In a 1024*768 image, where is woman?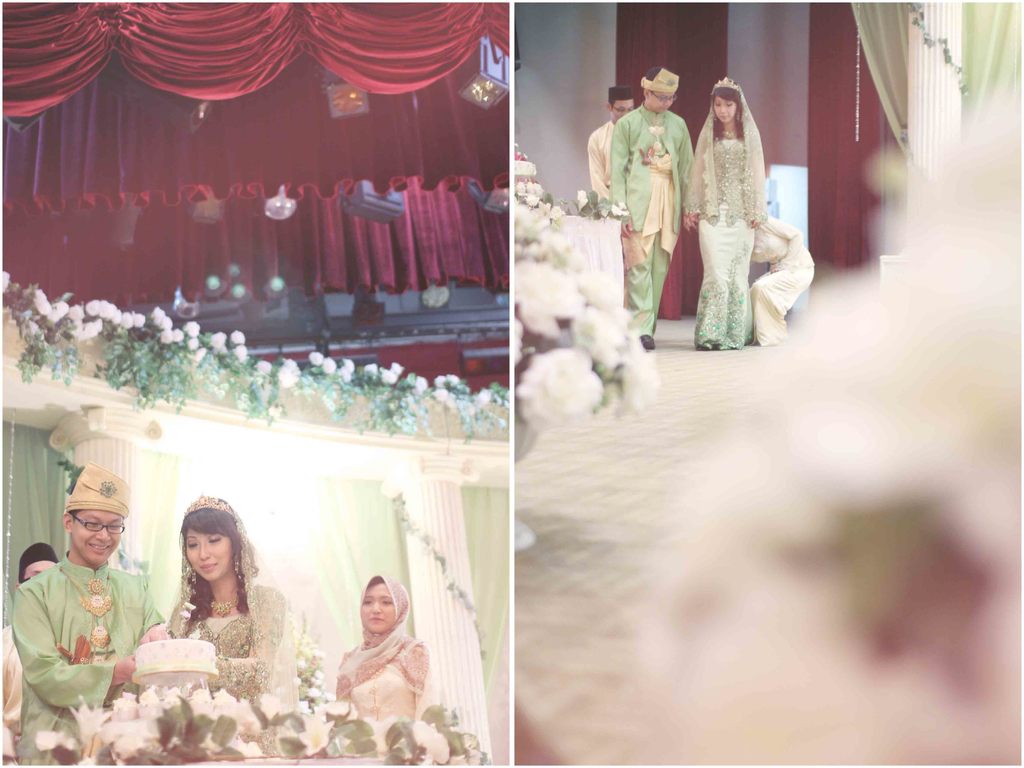
select_region(314, 571, 424, 745).
